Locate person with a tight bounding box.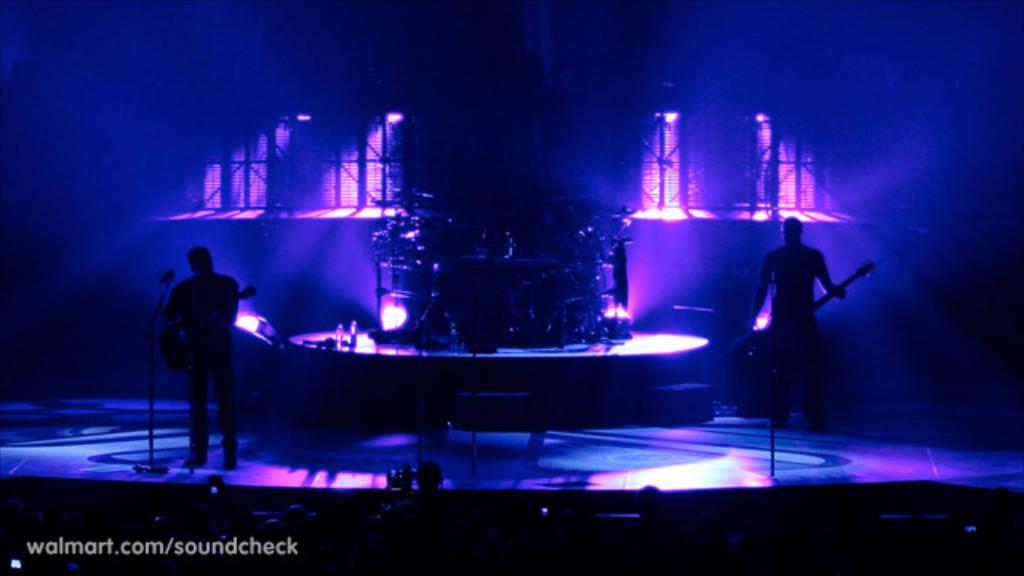
{"left": 163, "top": 243, "right": 237, "bottom": 472}.
